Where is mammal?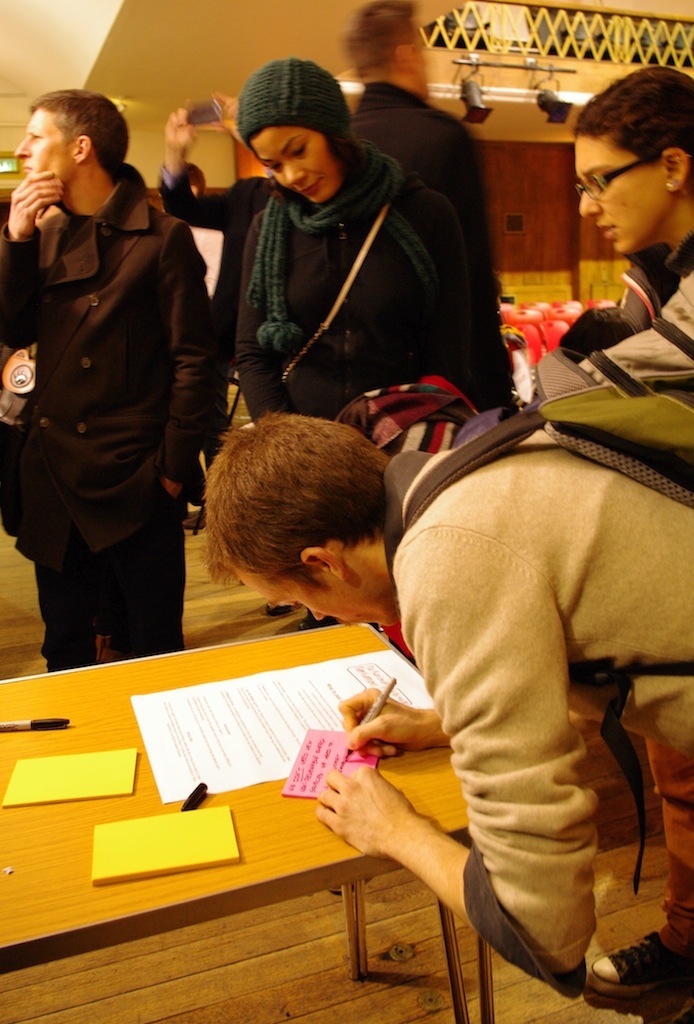
rect(343, 0, 496, 316).
